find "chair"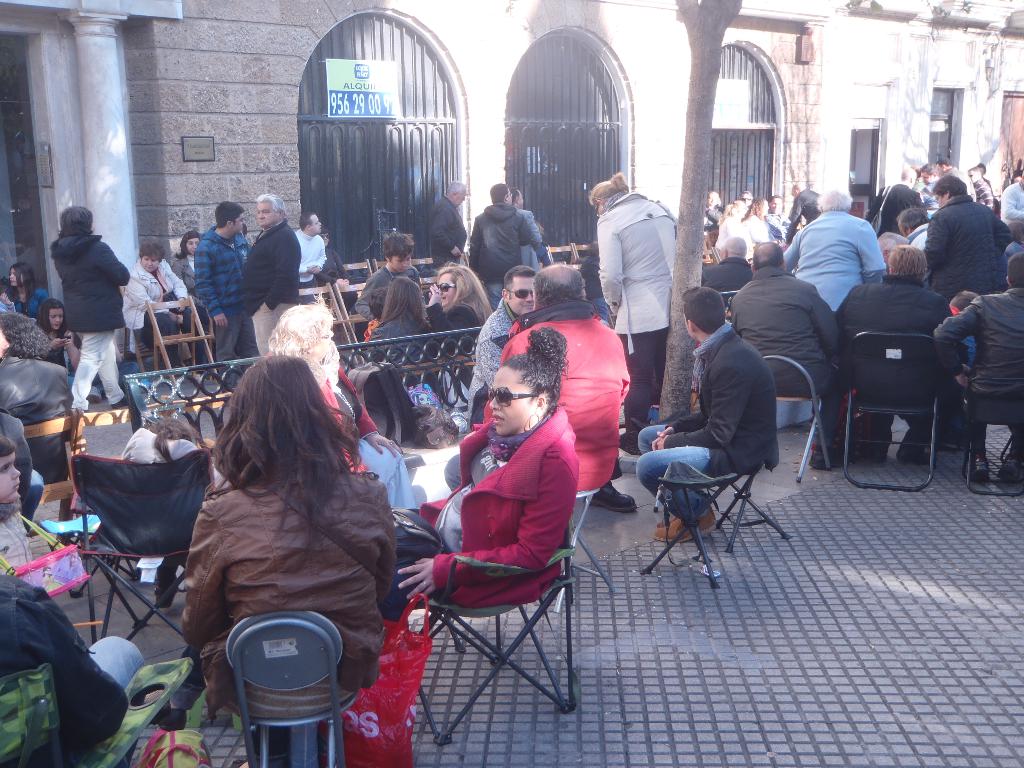
bbox(388, 495, 583, 722)
